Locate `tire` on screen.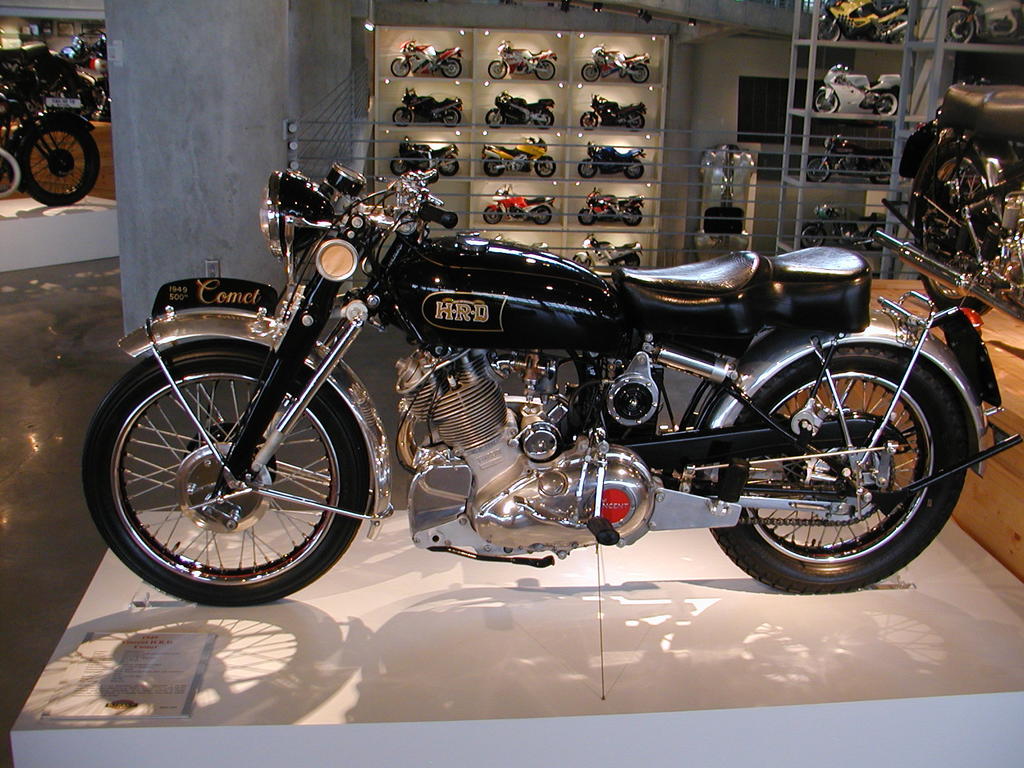
On screen at <box>18,120,100,205</box>.
